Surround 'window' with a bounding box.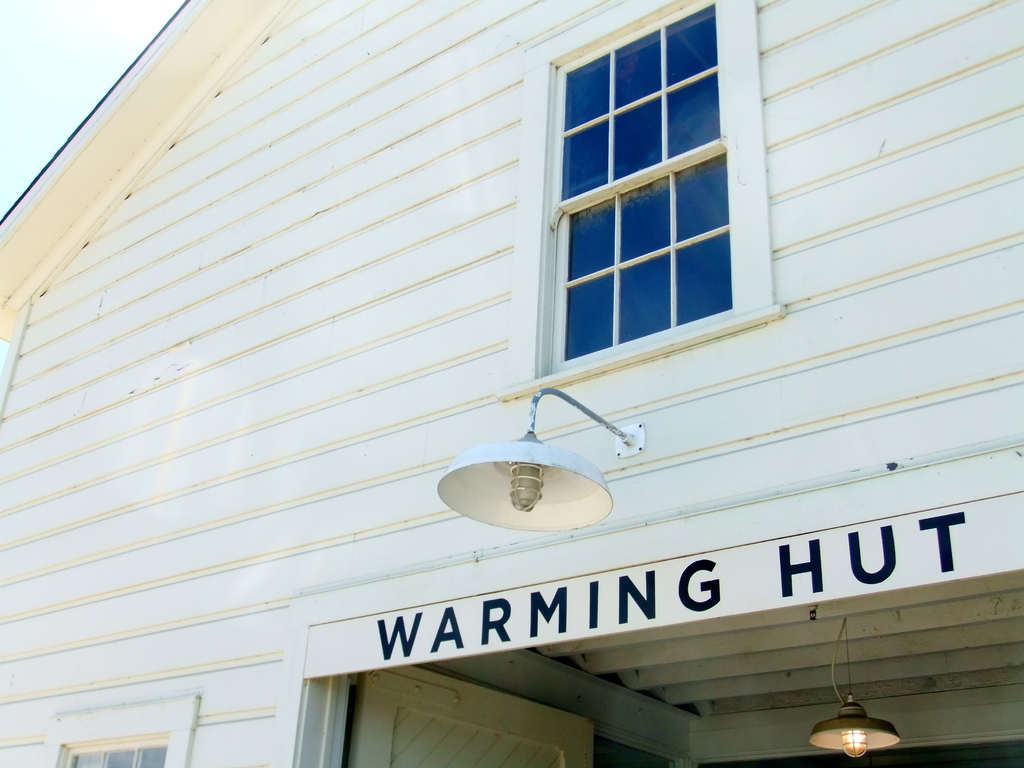
detection(55, 734, 165, 767).
